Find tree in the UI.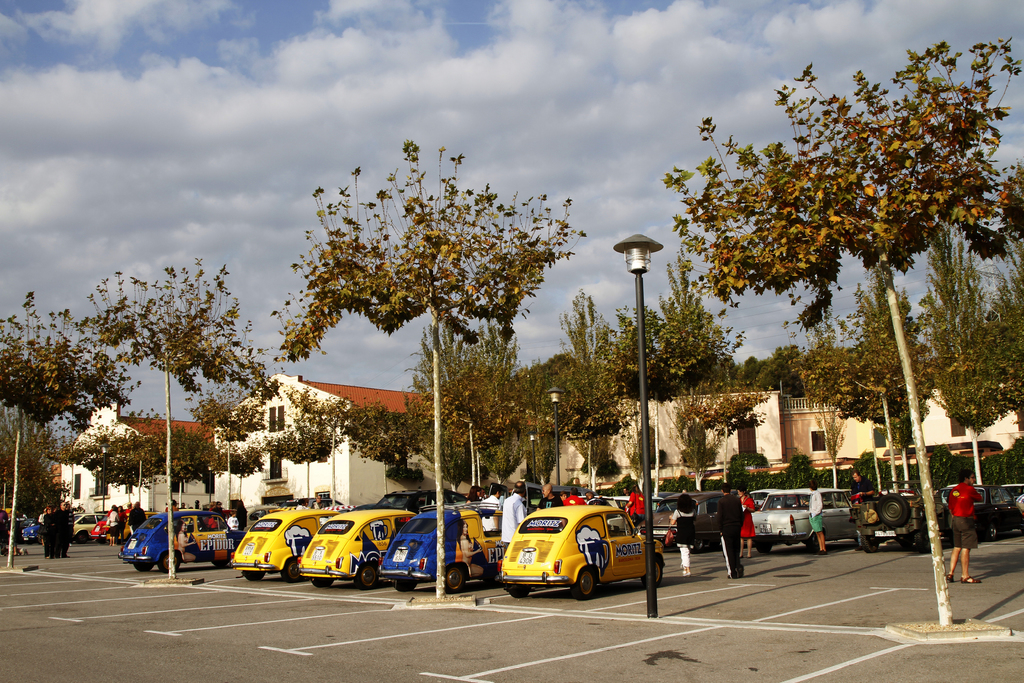
UI element at {"left": 915, "top": 228, "right": 1014, "bottom": 556}.
